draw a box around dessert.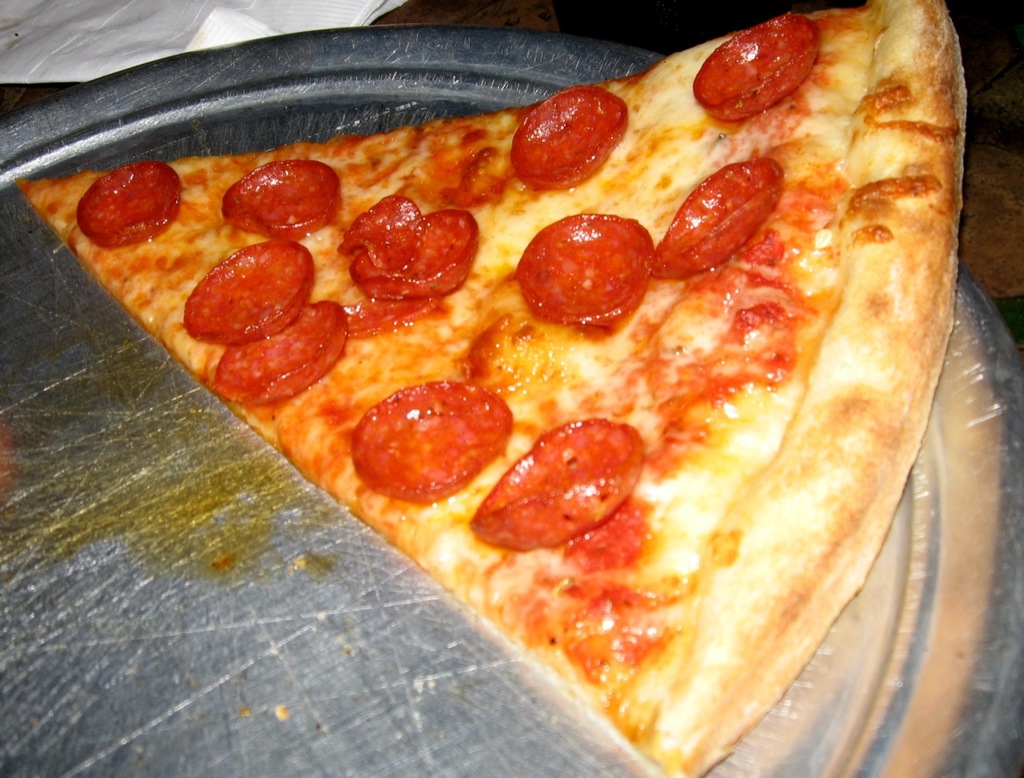
<box>0,53,942,758</box>.
